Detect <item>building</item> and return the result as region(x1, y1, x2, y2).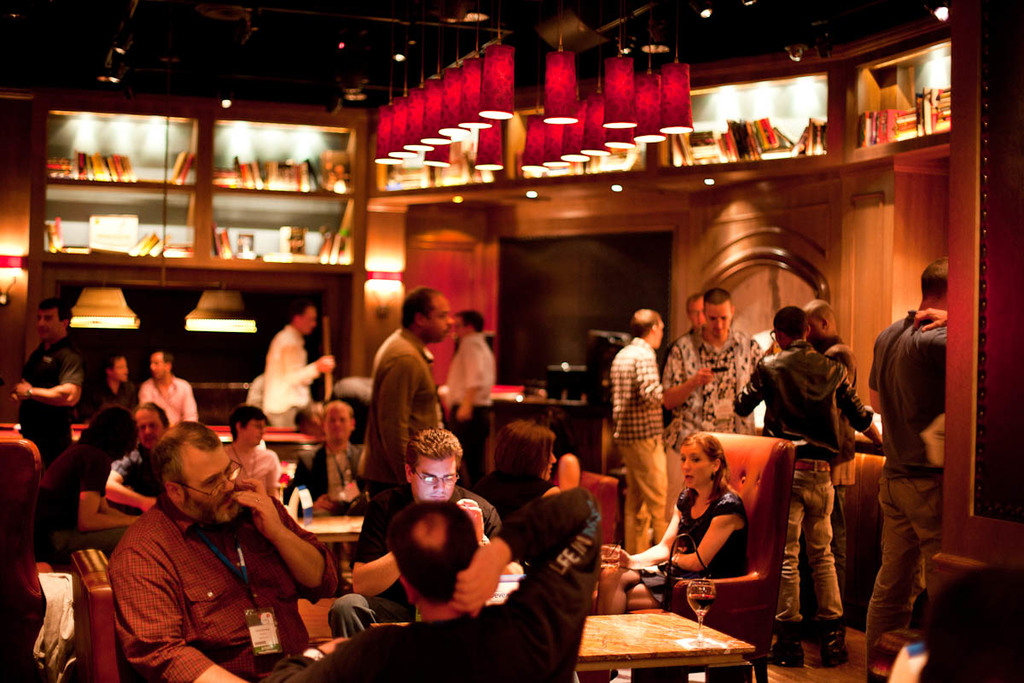
region(0, 3, 1022, 682).
